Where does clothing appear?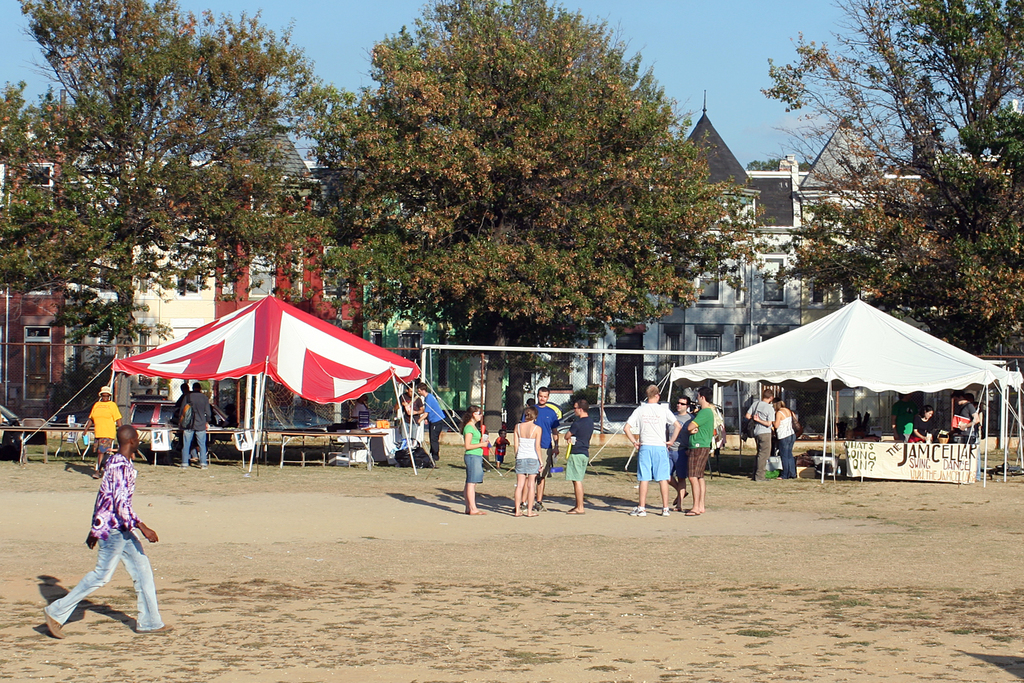
Appears at x1=469, y1=427, x2=487, y2=456.
